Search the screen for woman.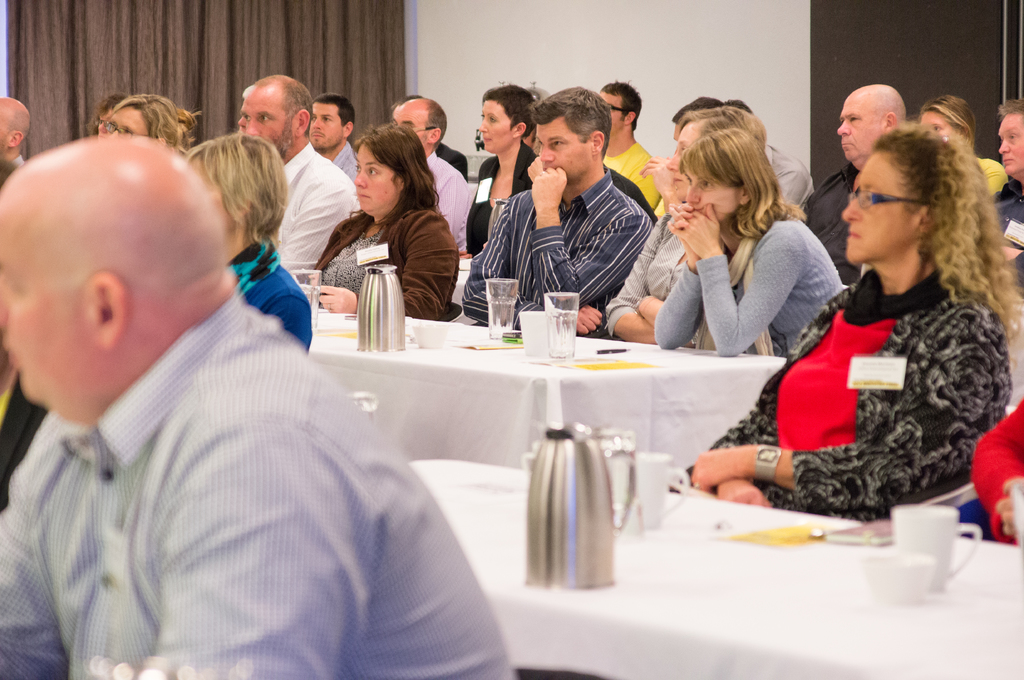
Found at x1=756 y1=87 x2=1014 y2=537.
